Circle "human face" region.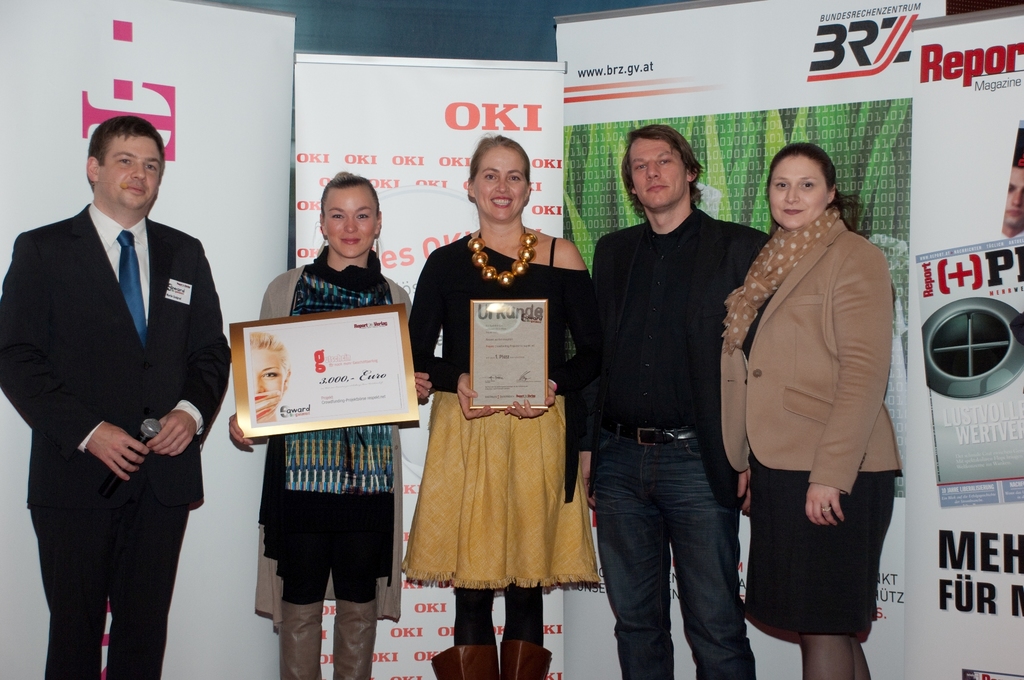
Region: <bbox>475, 145, 524, 220</bbox>.
